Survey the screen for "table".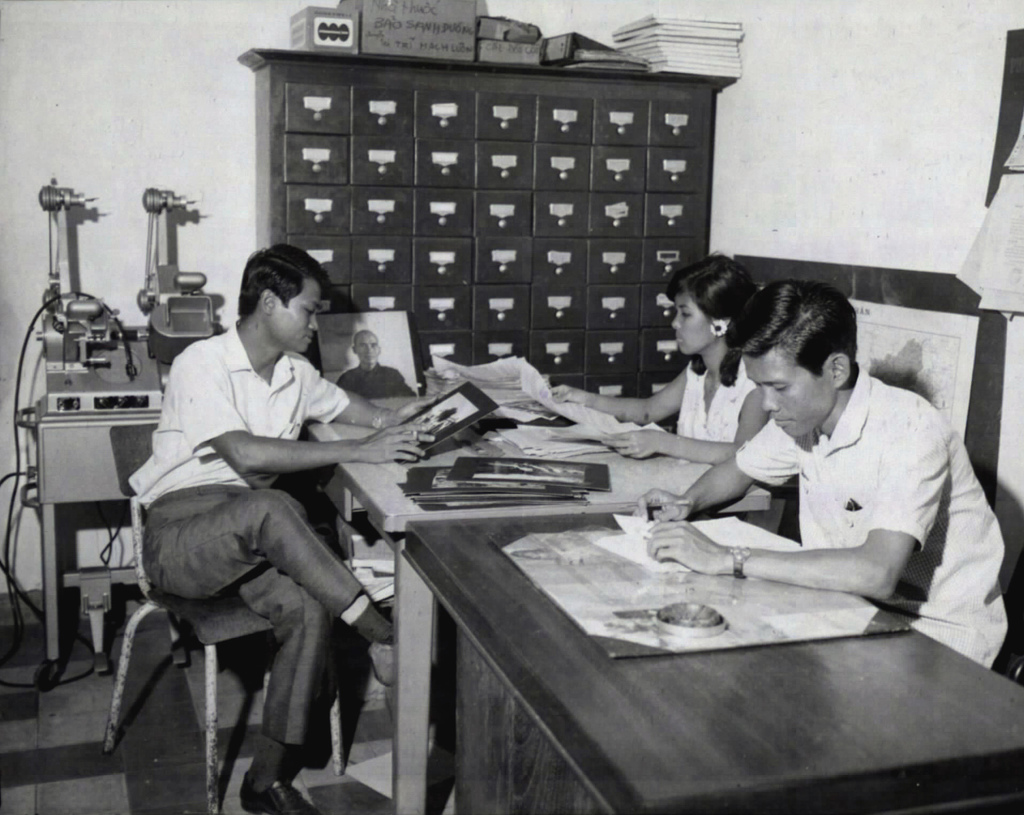
Survey found: 391,504,1023,814.
